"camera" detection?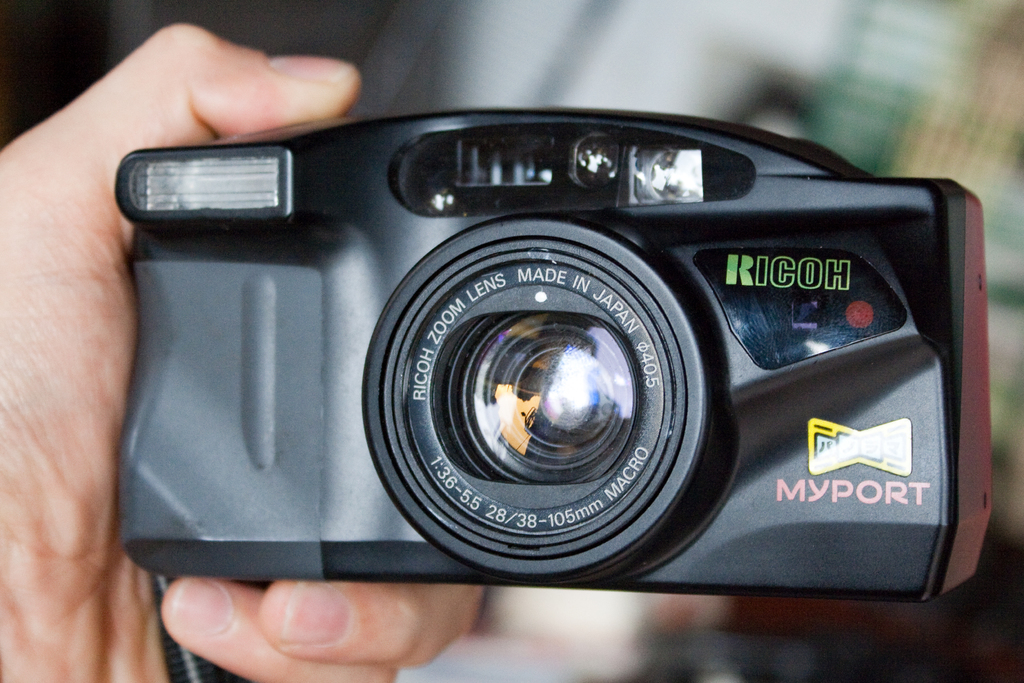
bbox(109, 102, 994, 606)
